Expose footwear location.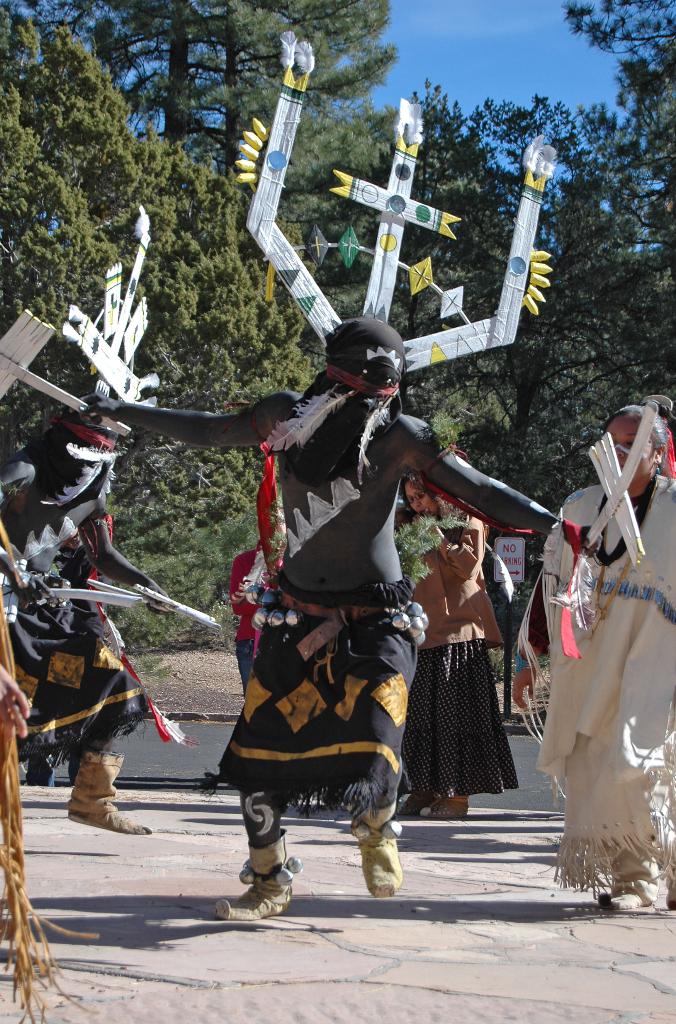
Exposed at bbox=[420, 794, 469, 819].
